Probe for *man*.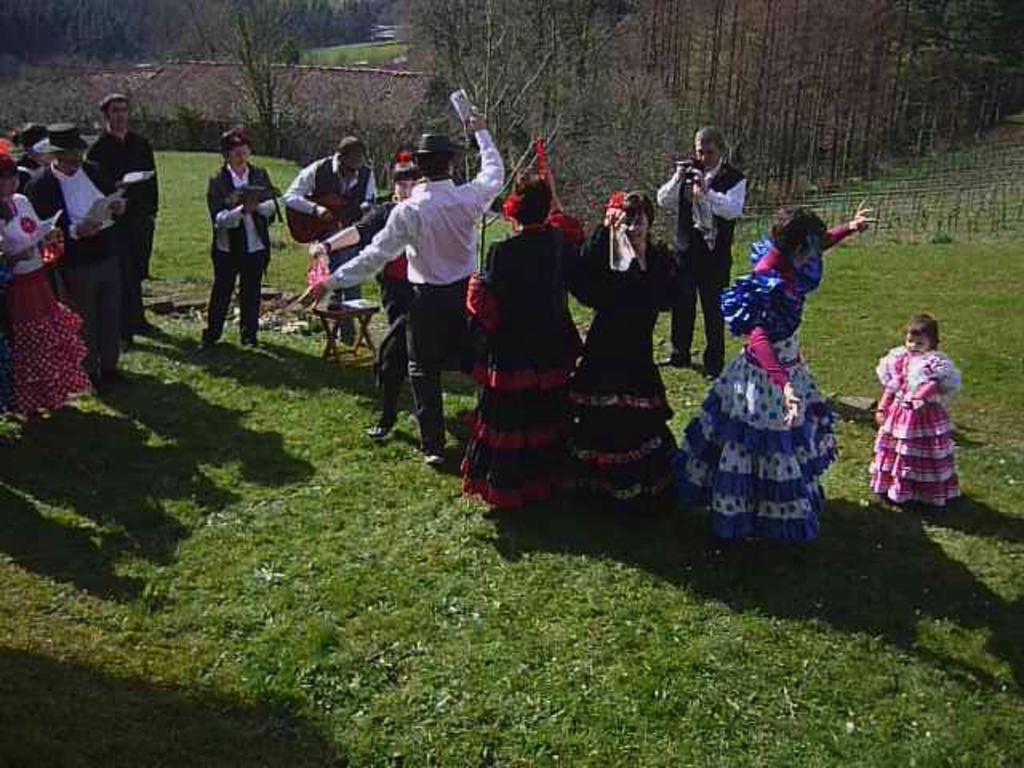
Probe result: <region>26, 125, 138, 390</region>.
